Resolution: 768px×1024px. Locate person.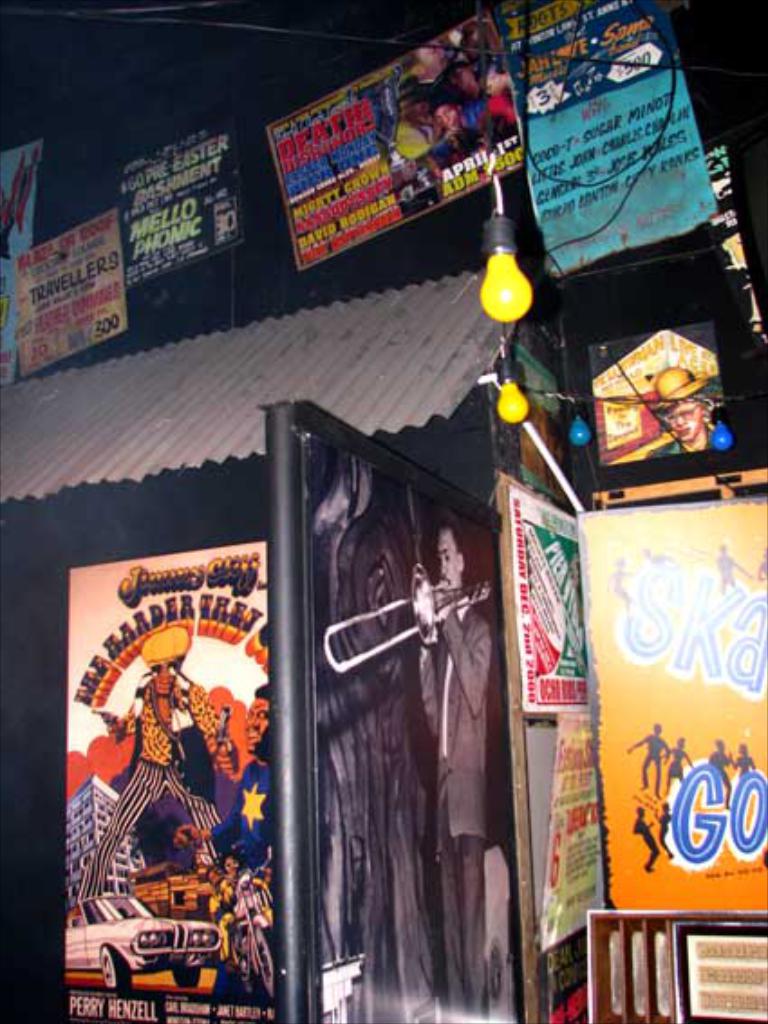
Rect(76, 621, 235, 903).
